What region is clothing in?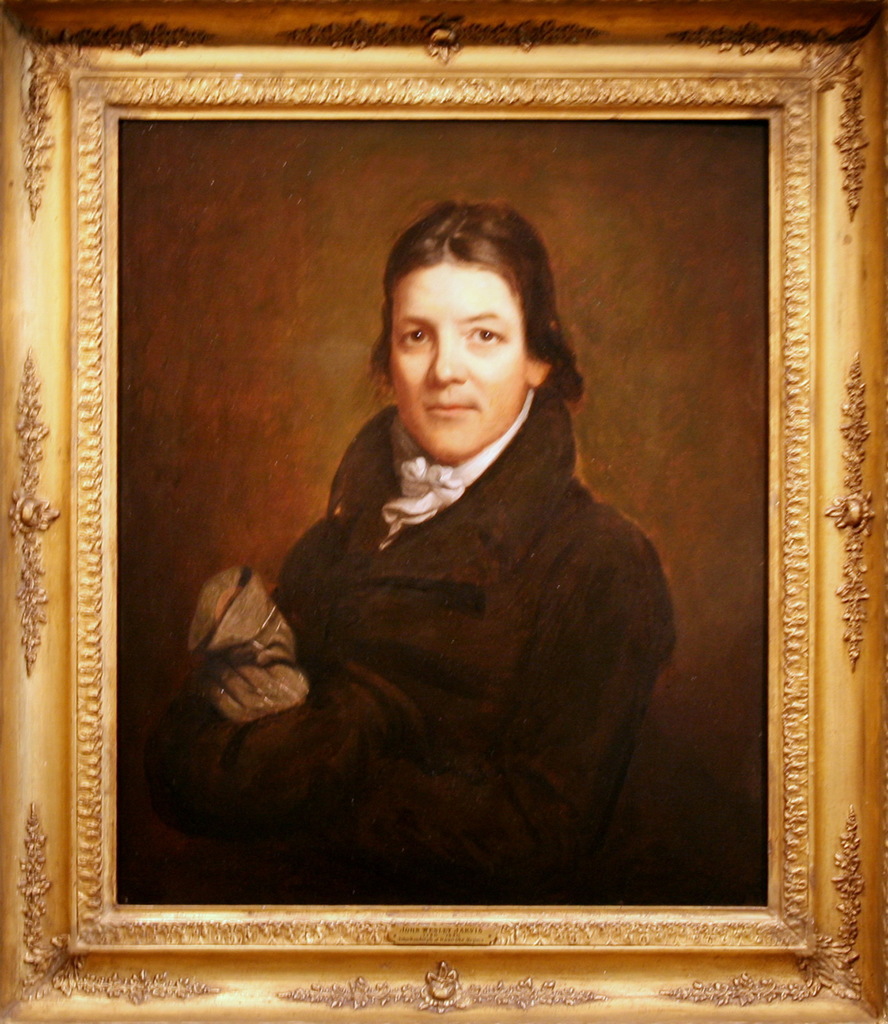
bbox=(138, 404, 680, 898).
